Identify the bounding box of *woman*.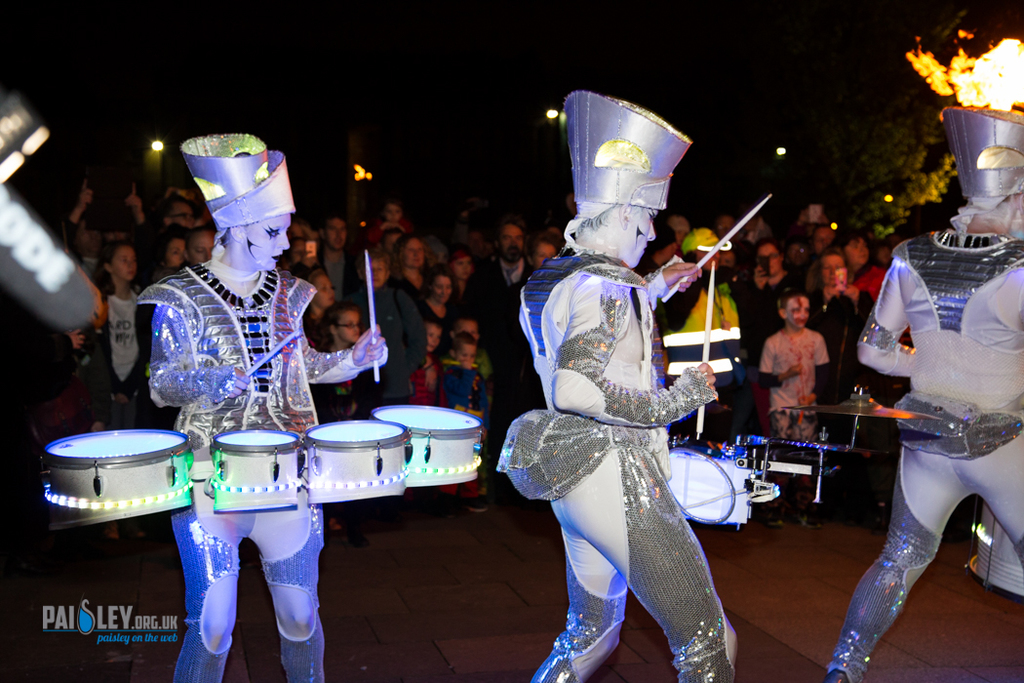
x1=150, y1=232, x2=185, y2=276.
